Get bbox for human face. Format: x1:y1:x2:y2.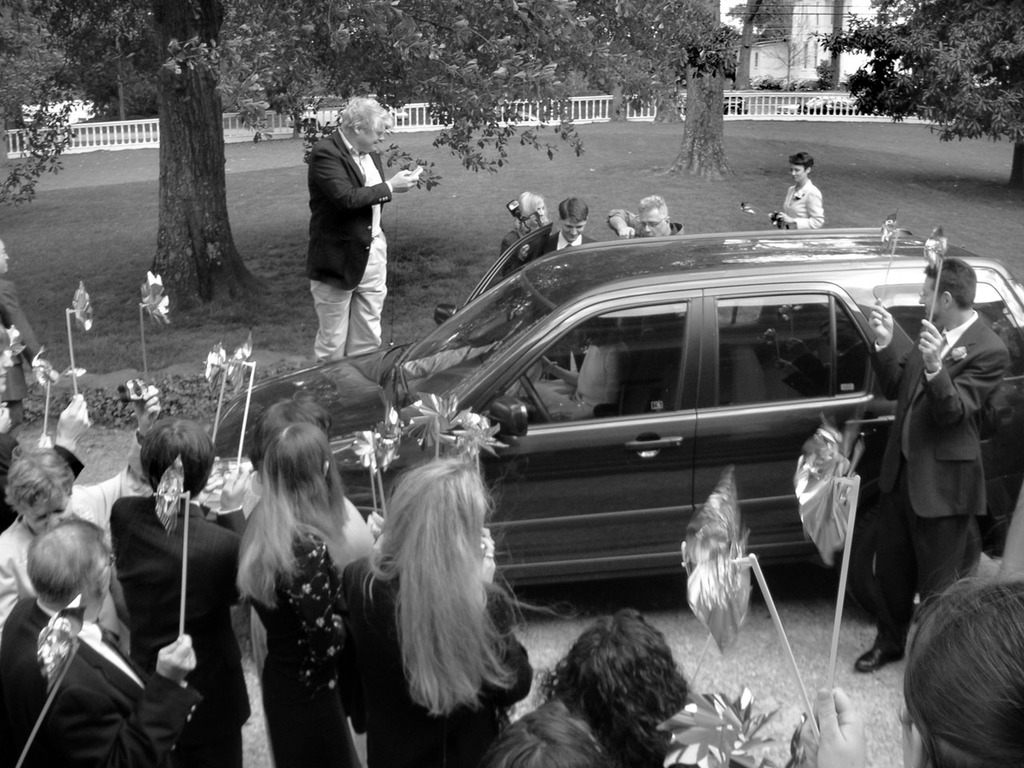
922:280:942:322.
